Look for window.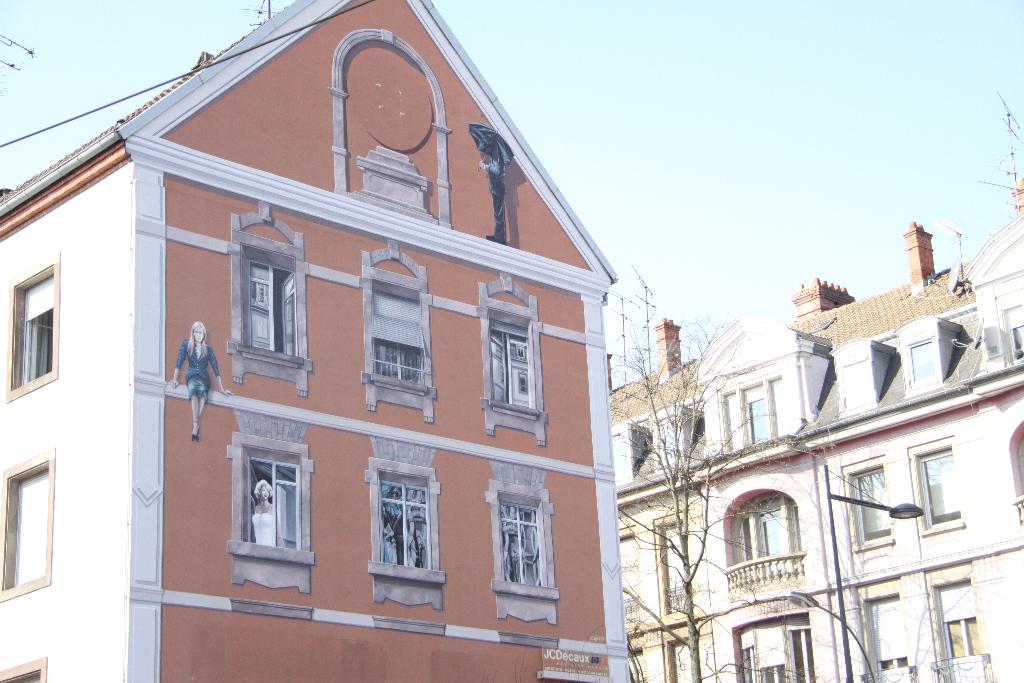
Found: box=[931, 577, 984, 655].
